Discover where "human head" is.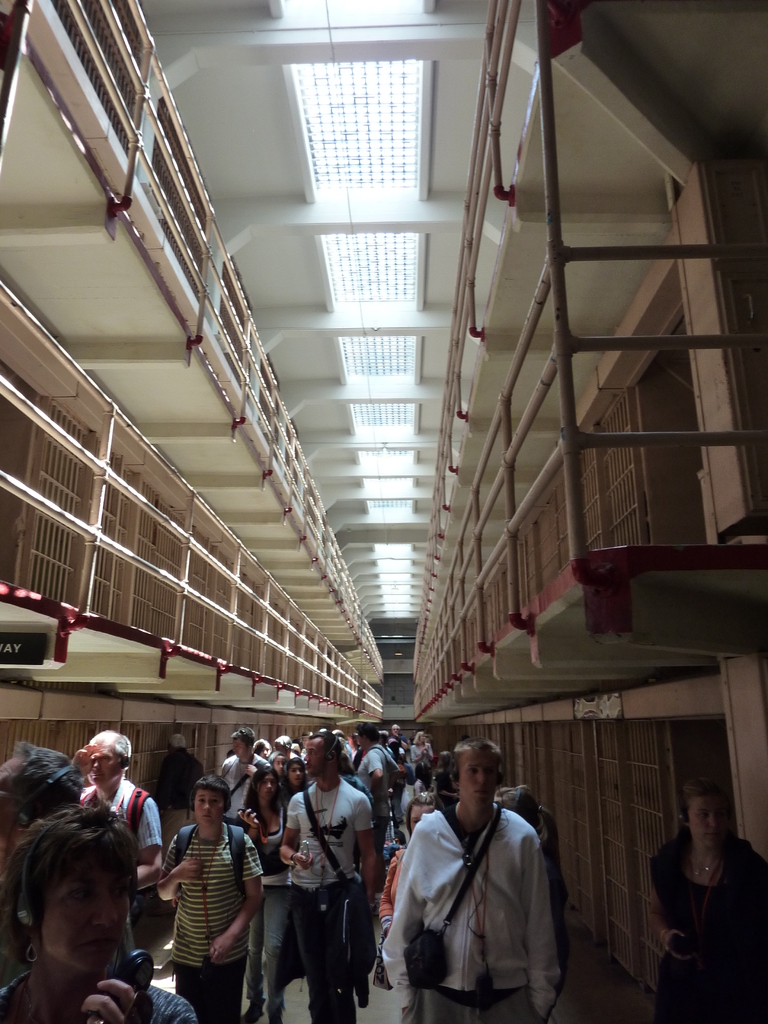
Discovered at bbox(193, 778, 234, 830).
